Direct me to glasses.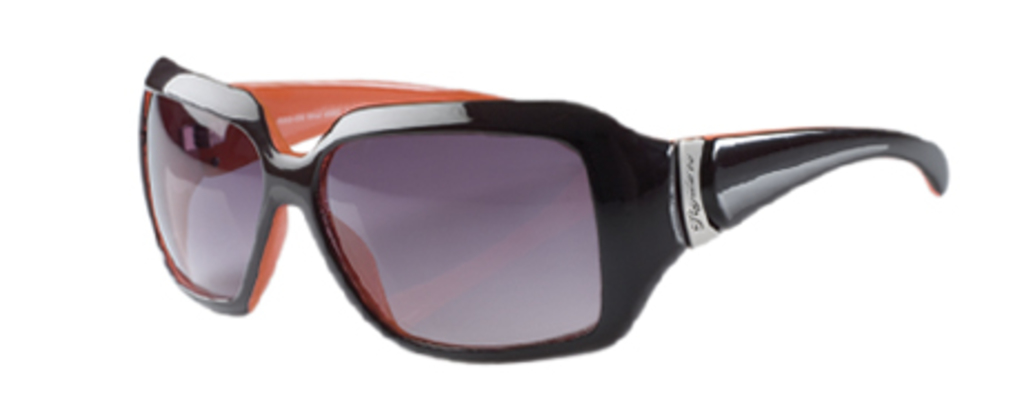
Direction: 140/58/946/365.
